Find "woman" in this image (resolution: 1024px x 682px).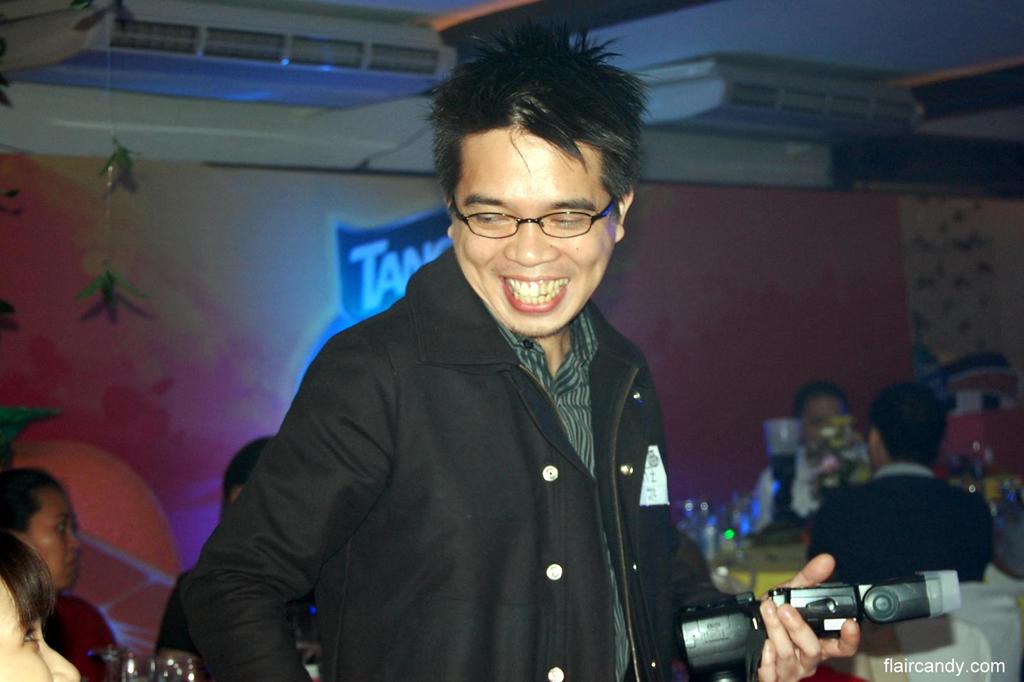
locate(753, 382, 868, 527).
